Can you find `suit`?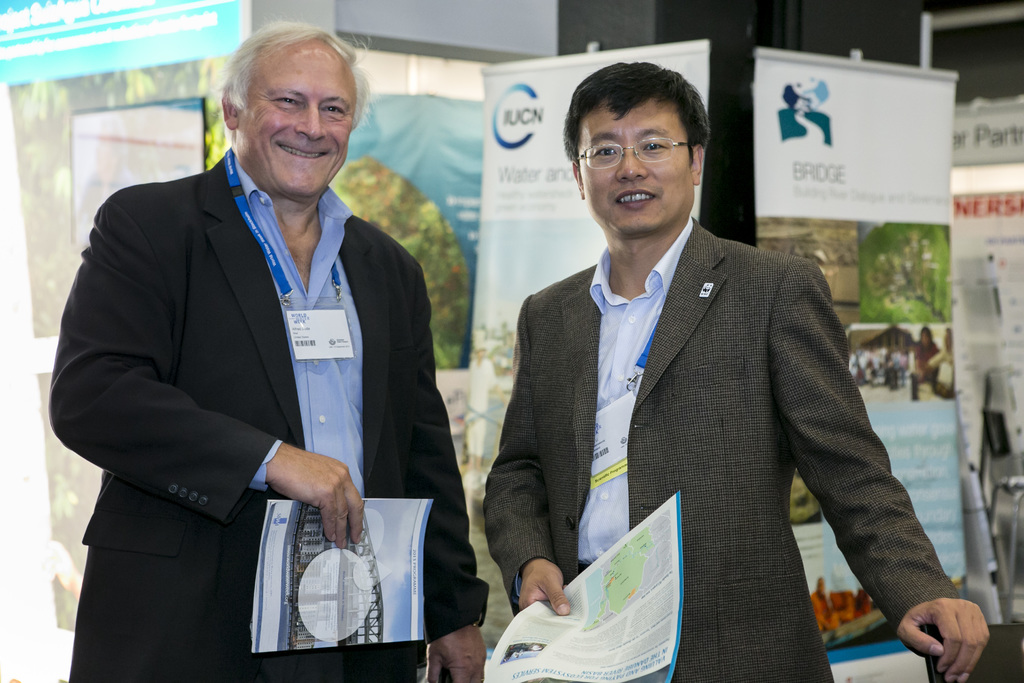
Yes, bounding box: [left=480, top=120, right=927, bottom=661].
